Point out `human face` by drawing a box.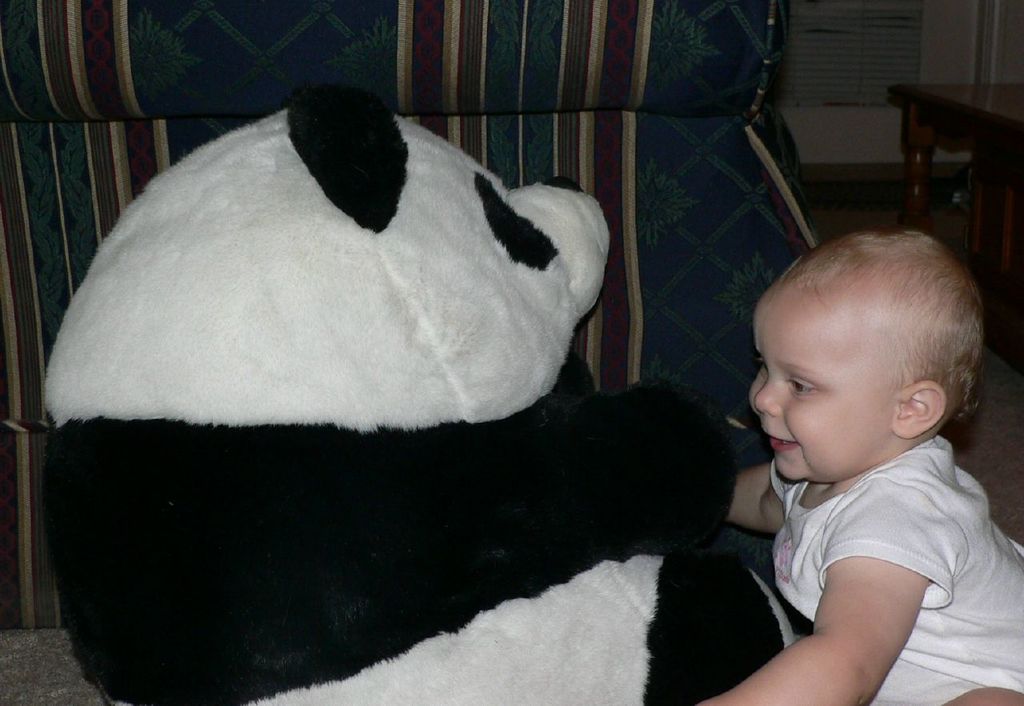
748:284:894:483.
